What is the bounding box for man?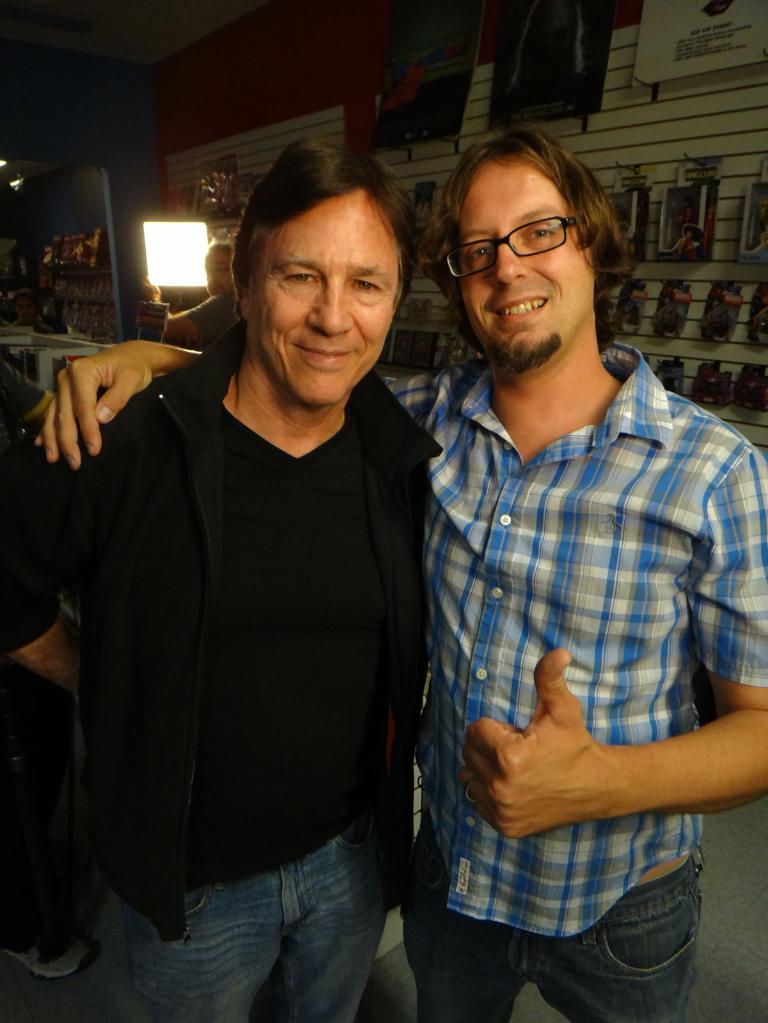
(left=150, top=242, right=241, bottom=344).
